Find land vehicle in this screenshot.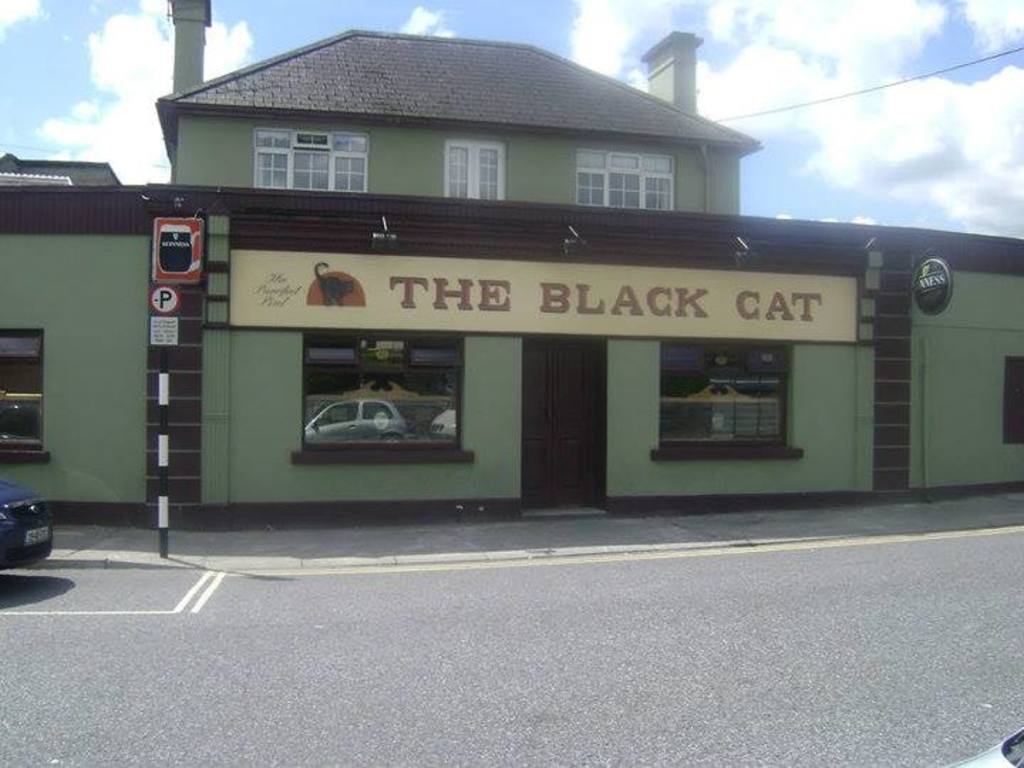
The bounding box for land vehicle is [left=0, top=484, right=53, bottom=573].
